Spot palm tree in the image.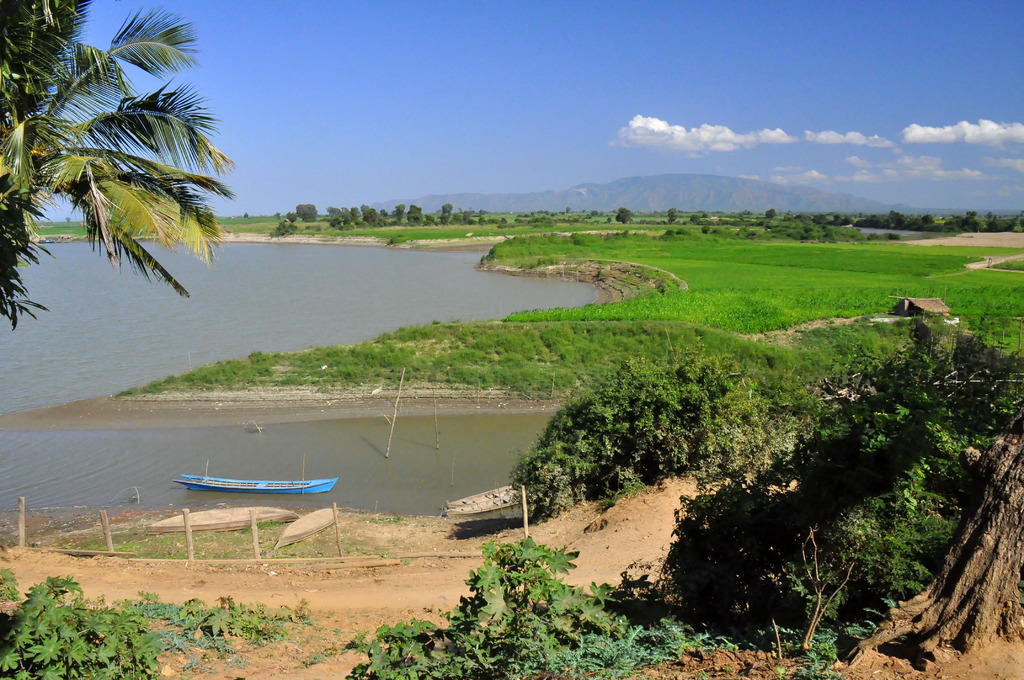
palm tree found at bbox=(406, 540, 653, 652).
